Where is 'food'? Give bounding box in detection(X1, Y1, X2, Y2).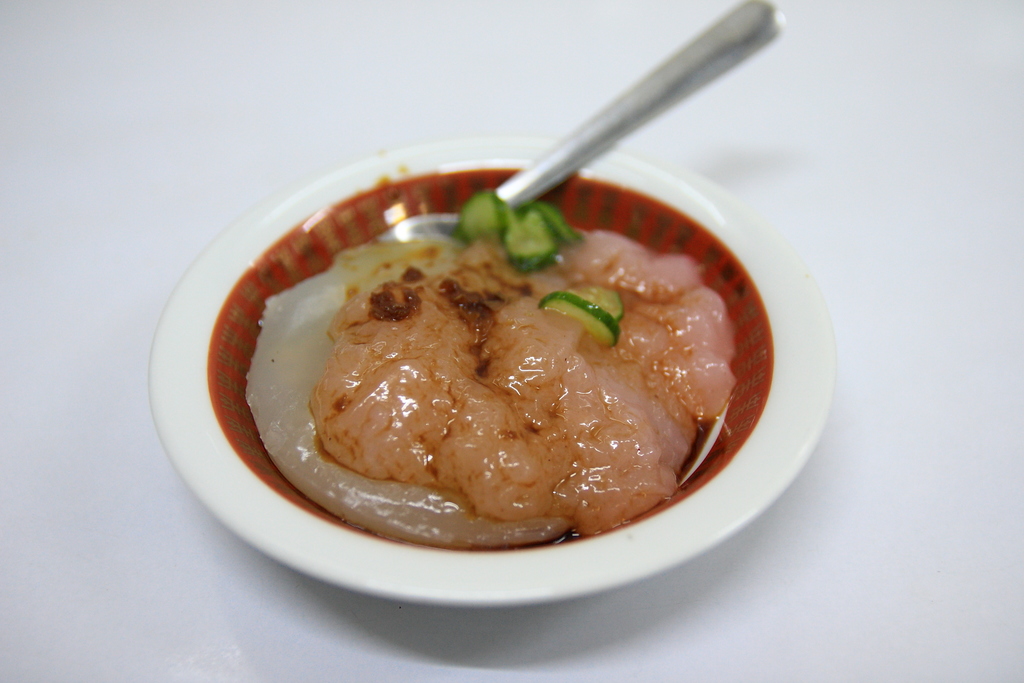
detection(243, 194, 733, 531).
